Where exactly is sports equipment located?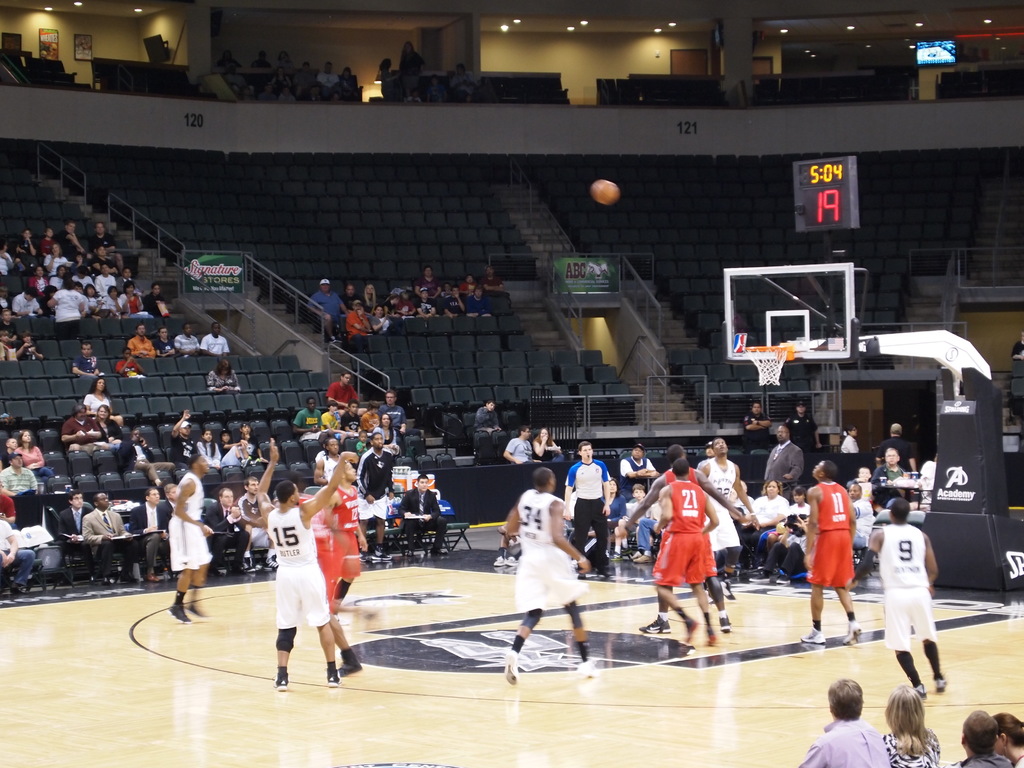
Its bounding box is BBox(934, 673, 950, 695).
